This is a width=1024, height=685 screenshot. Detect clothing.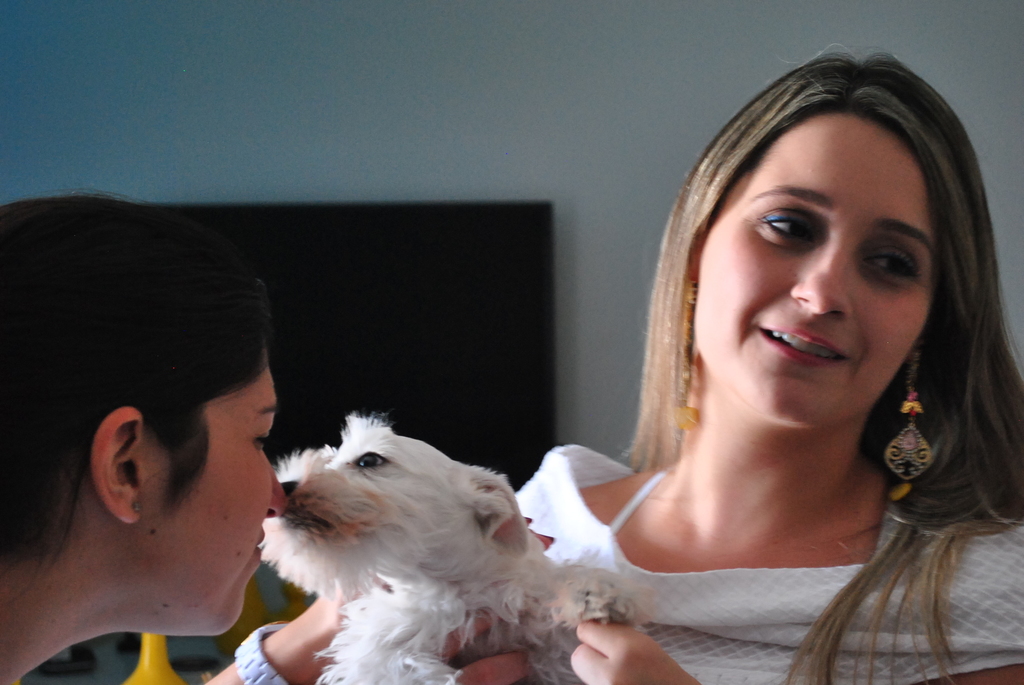
(511, 430, 1023, 684).
